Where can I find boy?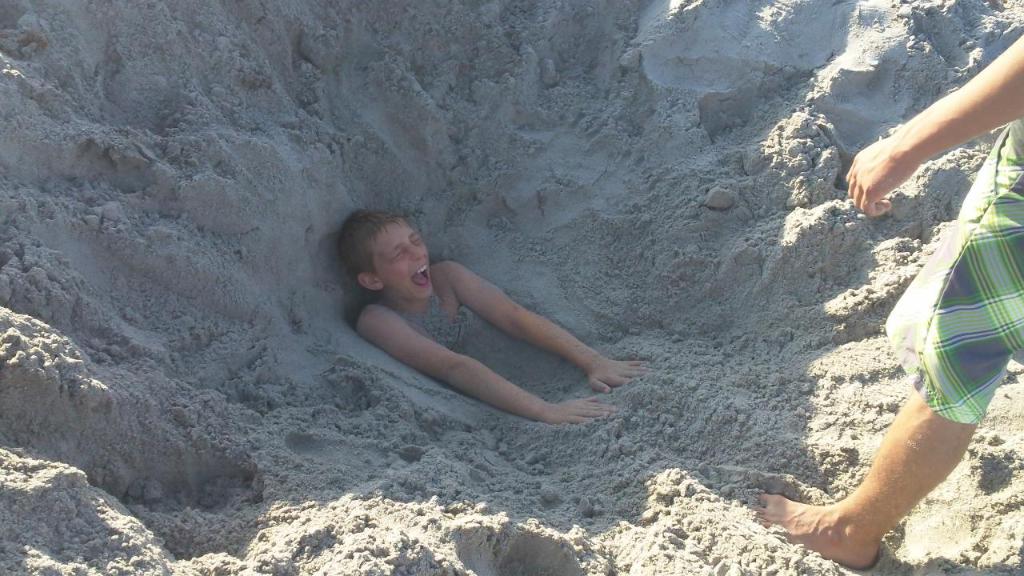
You can find it at <region>358, 211, 650, 431</region>.
